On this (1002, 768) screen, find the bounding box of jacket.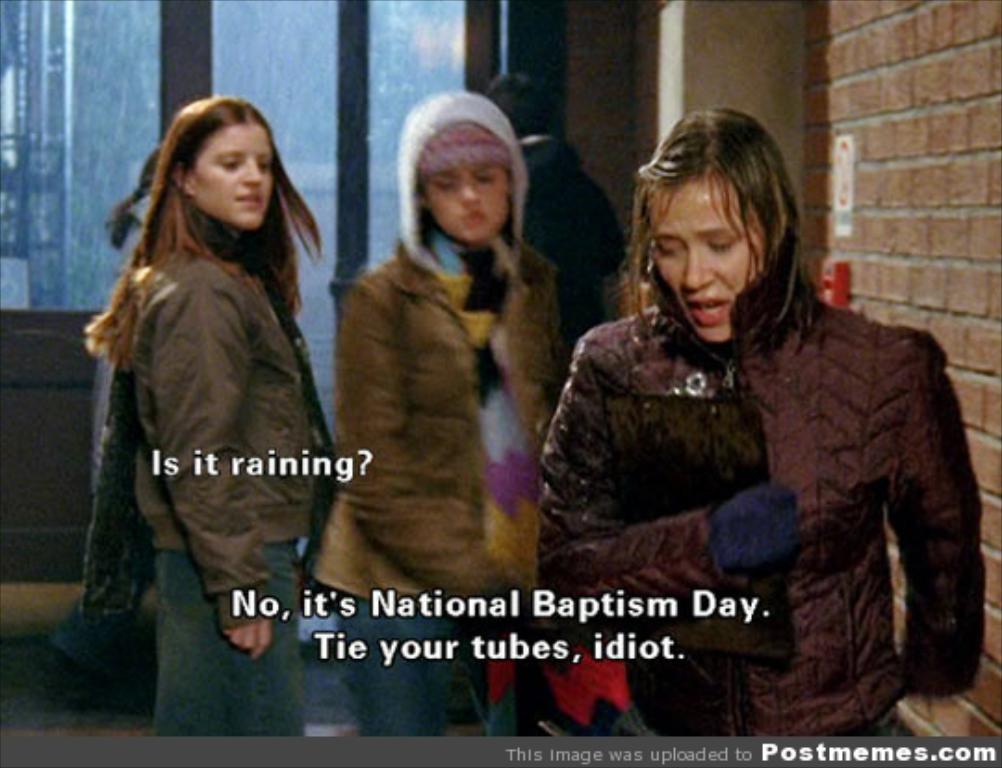
Bounding box: [299, 241, 592, 673].
